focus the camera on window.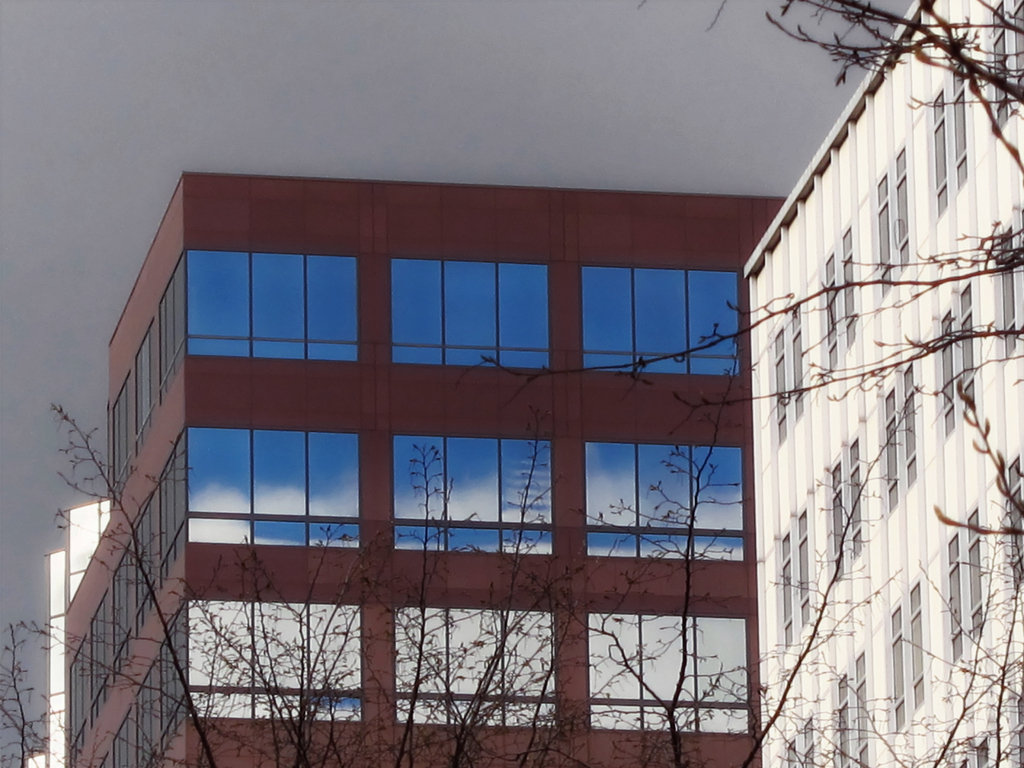
Focus region: [113,707,135,767].
